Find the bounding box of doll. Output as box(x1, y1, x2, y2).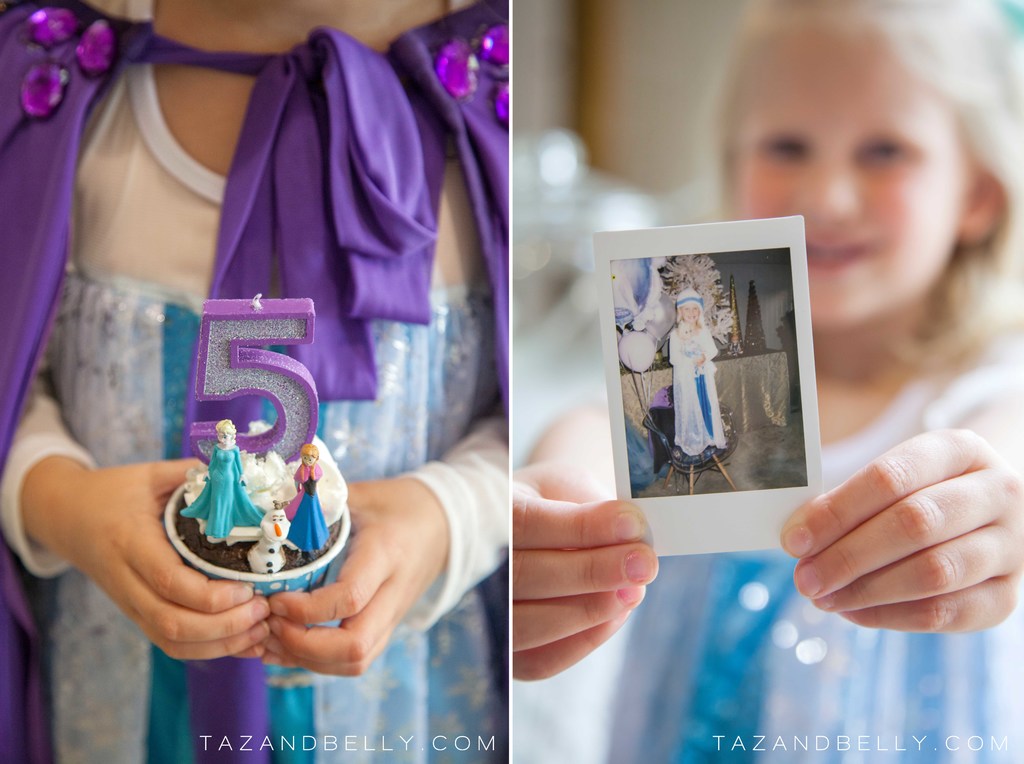
box(278, 439, 353, 540).
